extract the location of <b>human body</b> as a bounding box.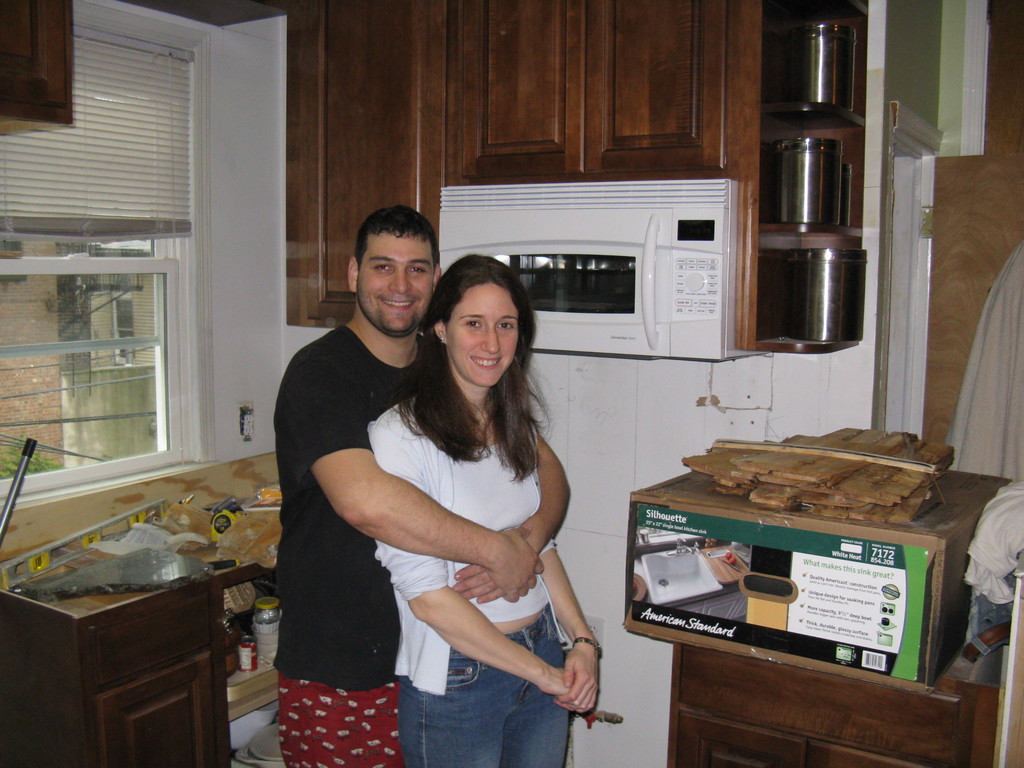
region(364, 244, 600, 767).
